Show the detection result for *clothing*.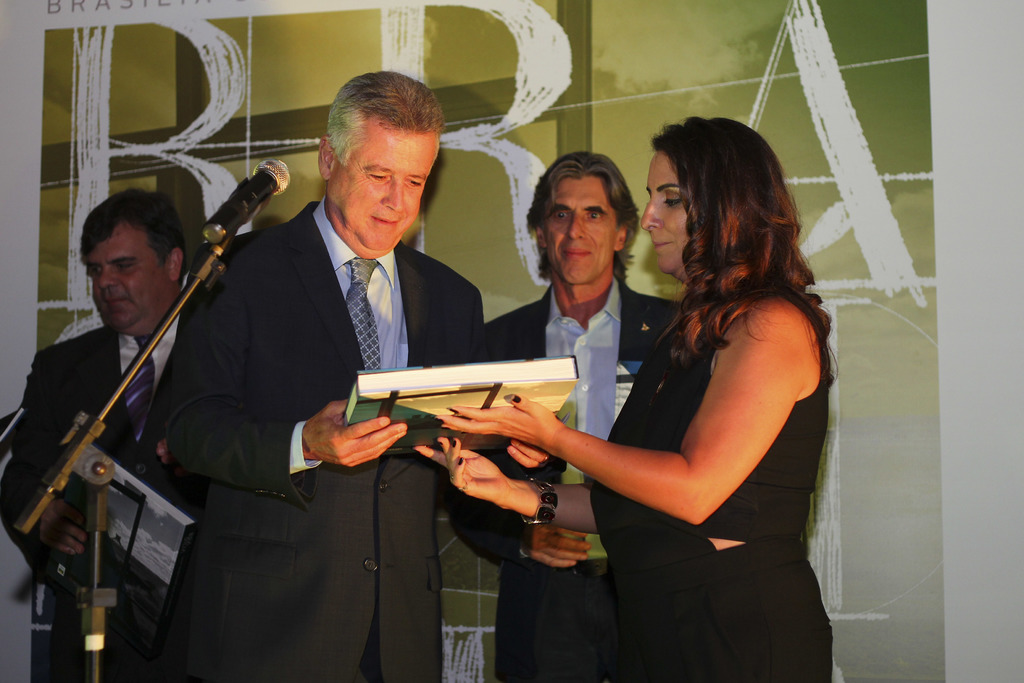
x1=145 y1=202 x2=537 y2=682.
